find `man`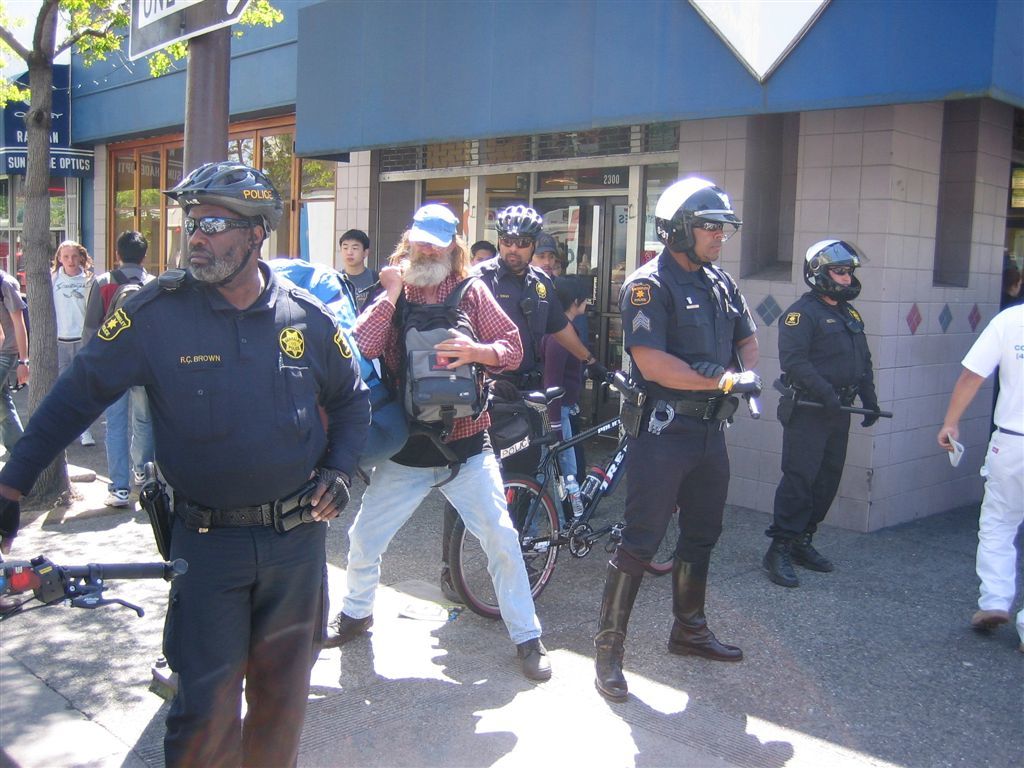
box=[0, 268, 29, 458]
